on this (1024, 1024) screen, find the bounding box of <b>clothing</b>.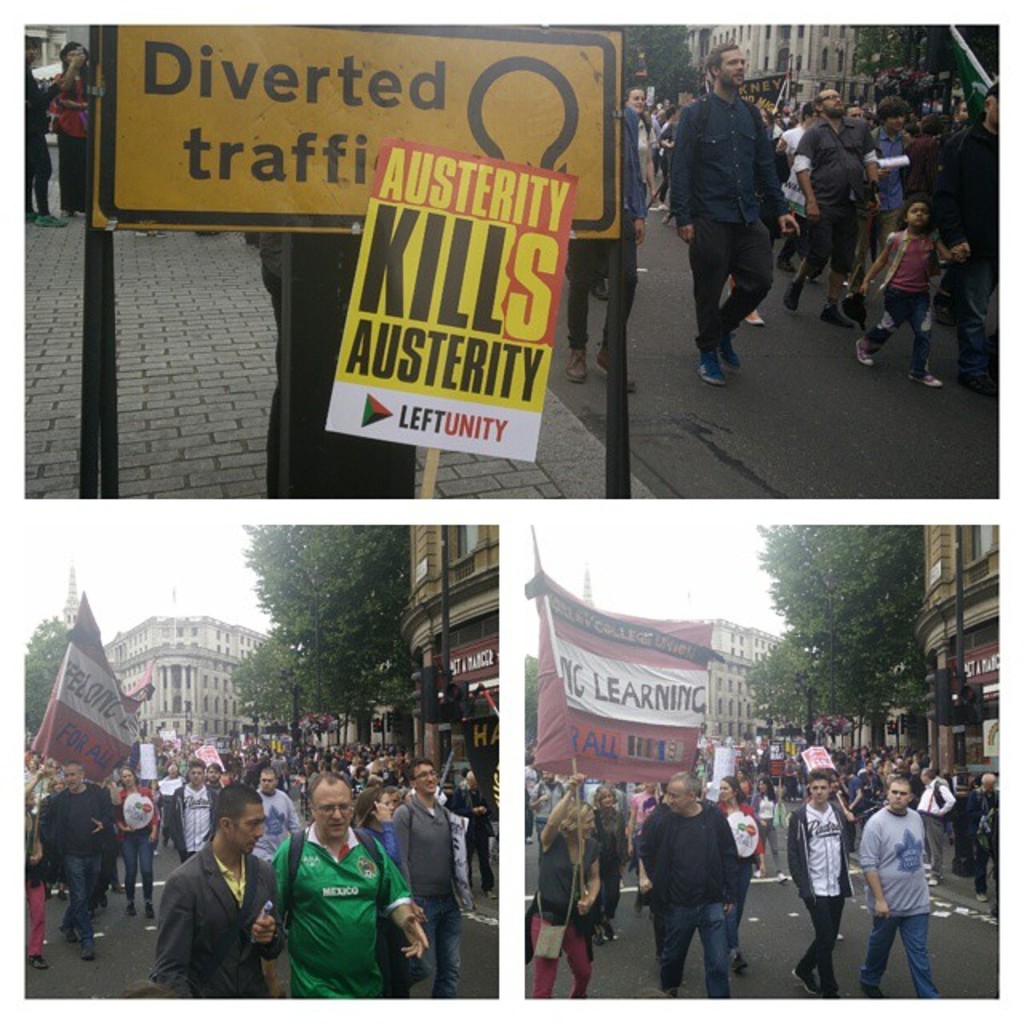
Bounding box: 786:118:877:272.
